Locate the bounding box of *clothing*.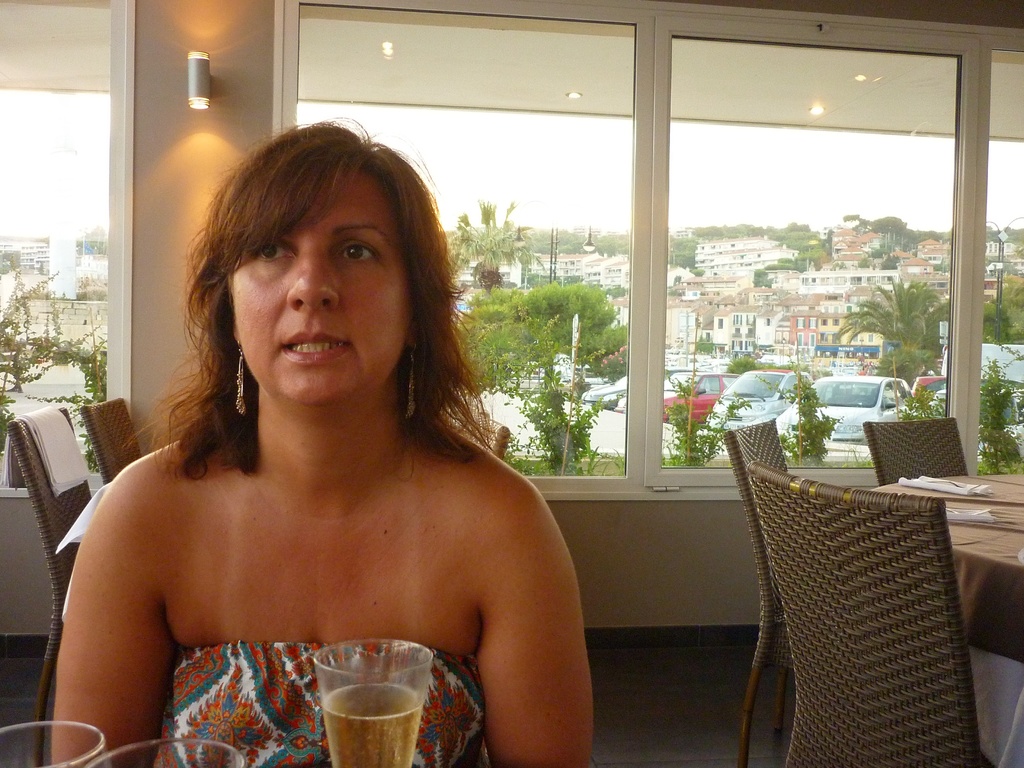
Bounding box: rect(152, 640, 492, 767).
